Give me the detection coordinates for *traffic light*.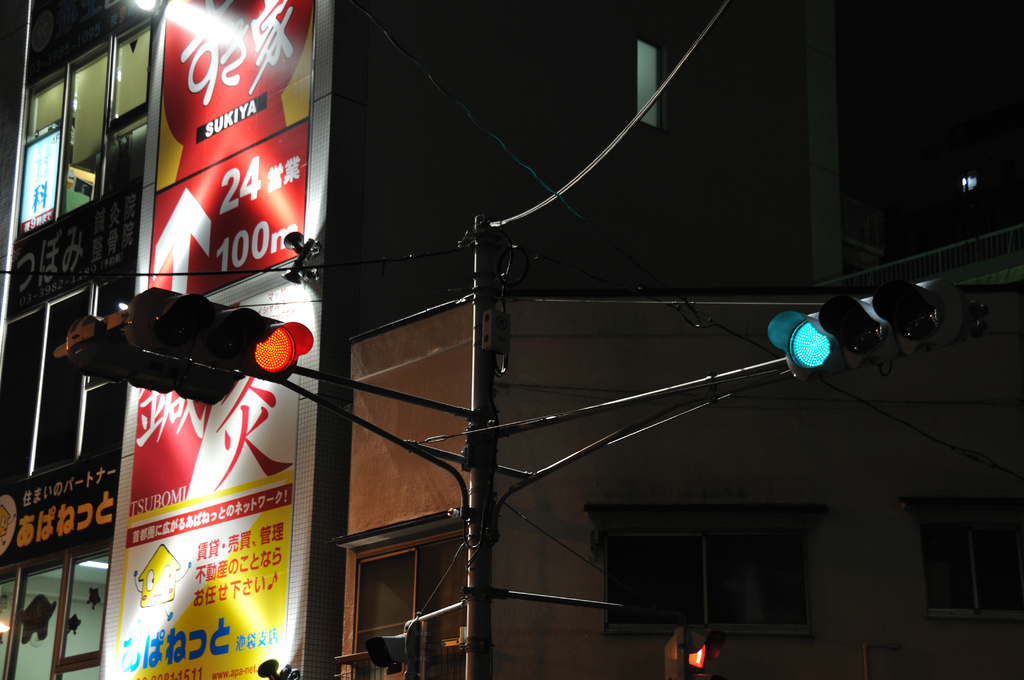
(53,313,237,405).
